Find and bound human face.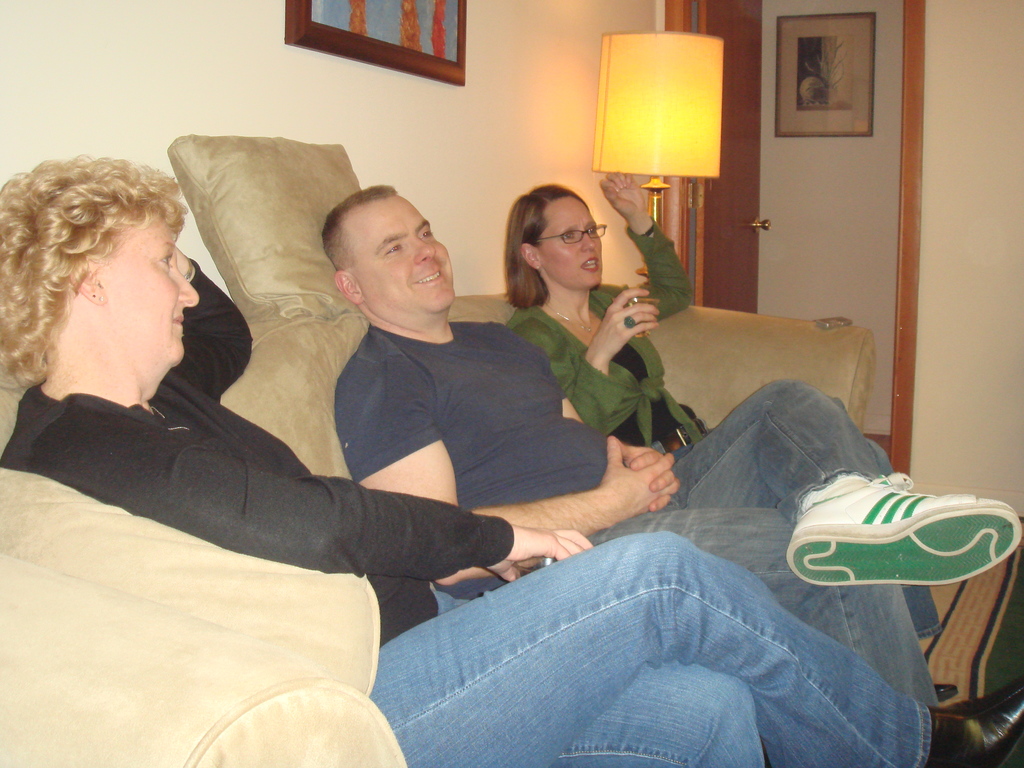
Bound: [left=358, top=196, right=451, bottom=310].
